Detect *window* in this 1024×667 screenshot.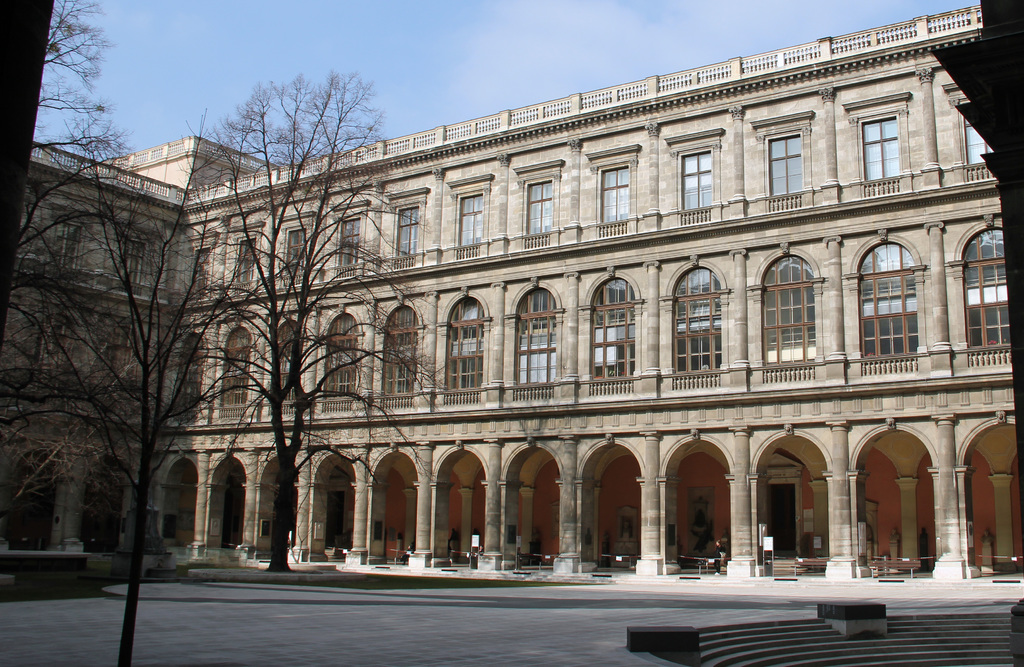
Detection: <region>584, 270, 636, 399</region>.
